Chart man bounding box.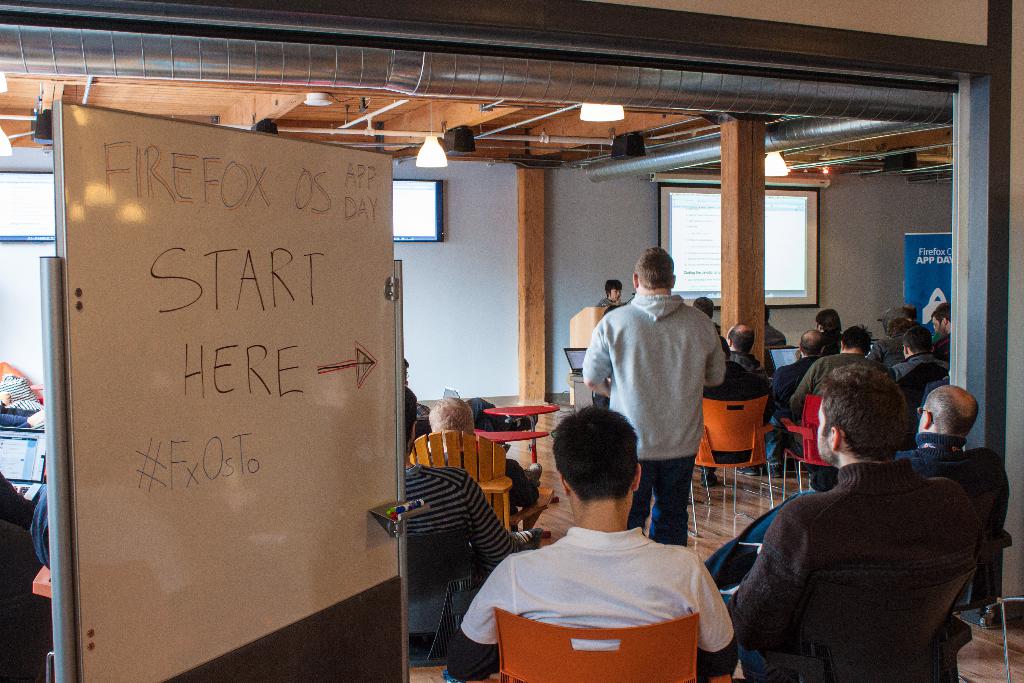
Charted: [x1=480, y1=391, x2=749, y2=679].
